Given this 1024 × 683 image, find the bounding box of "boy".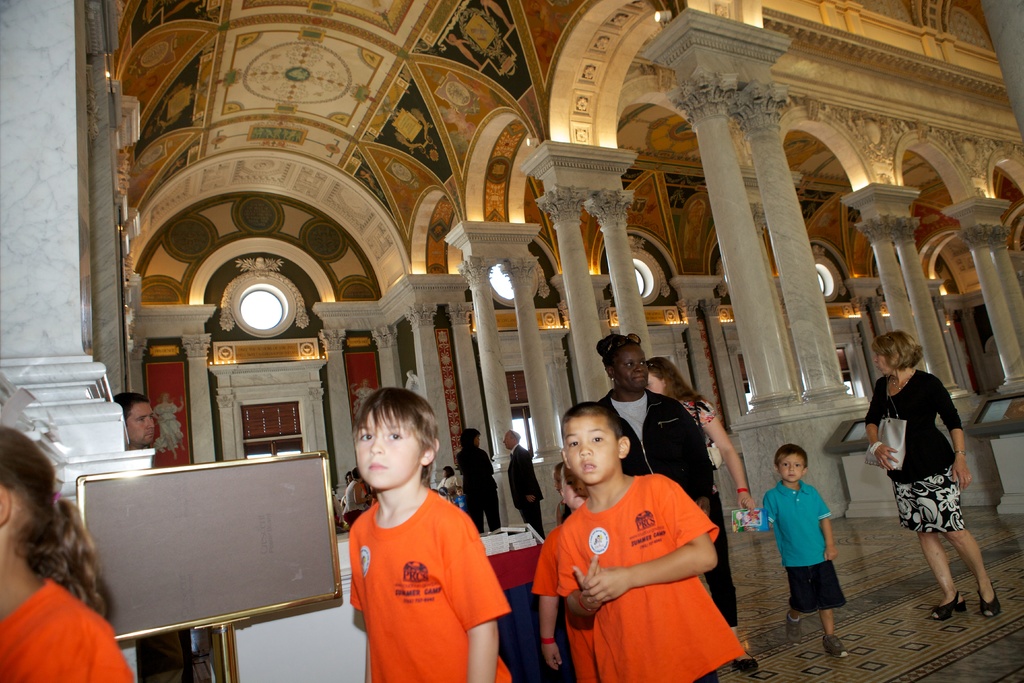
(348,388,518,682).
